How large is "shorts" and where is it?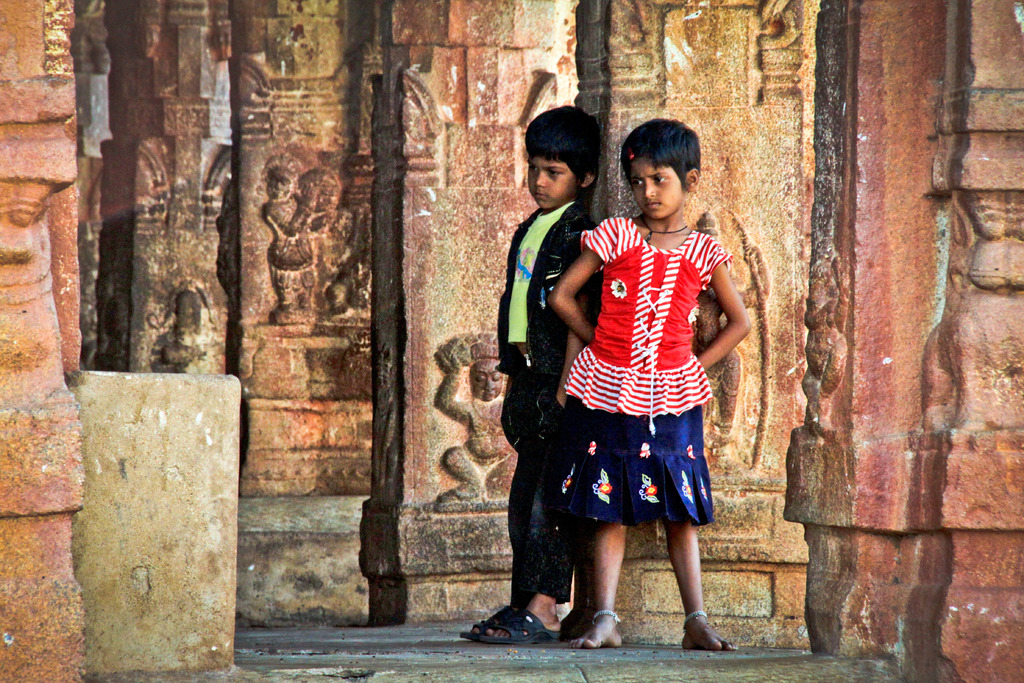
Bounding box: [552,397,715,521].
